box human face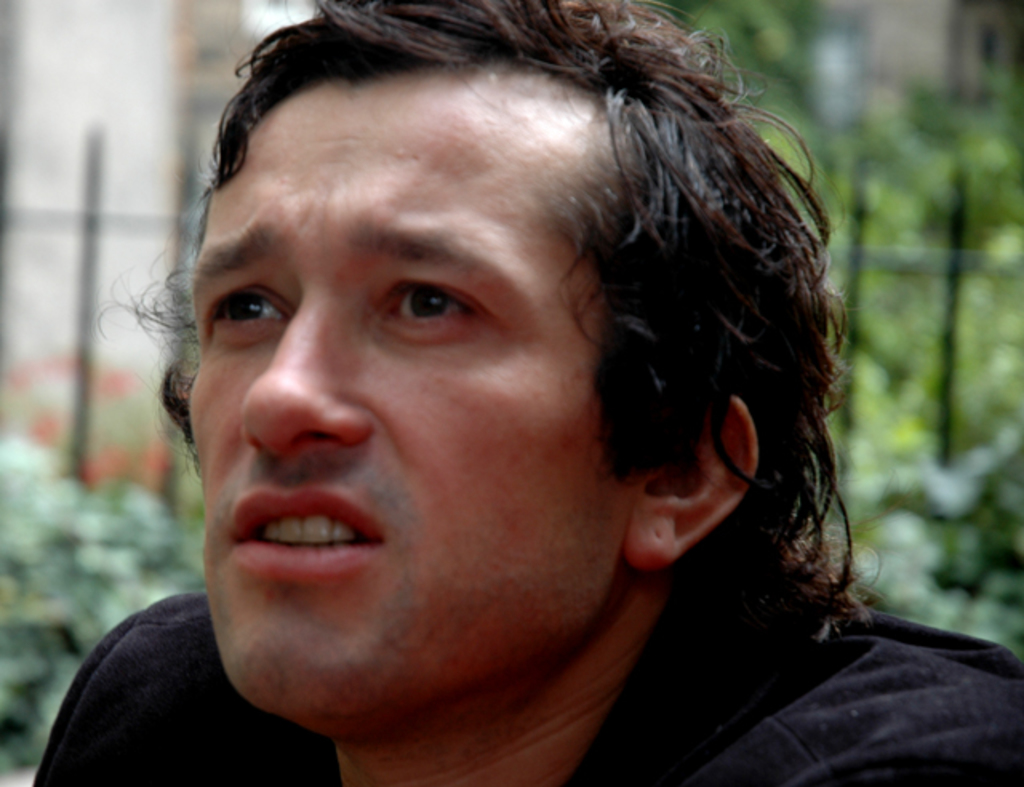
x1=186, y1=53, x2=646, y2=721
